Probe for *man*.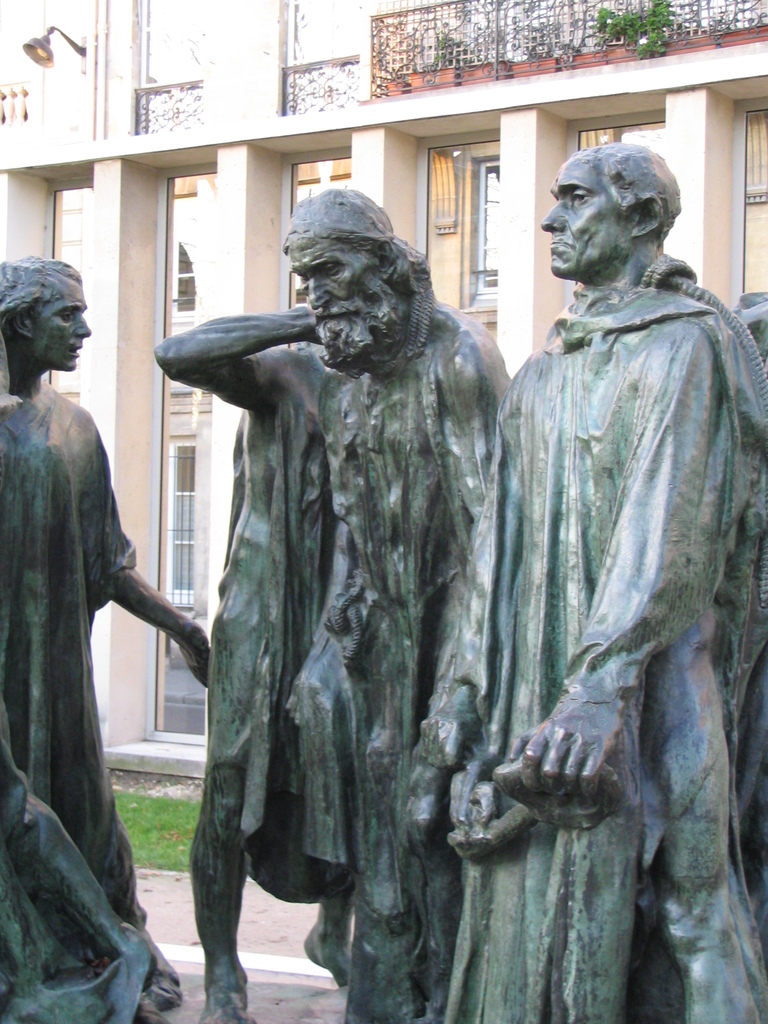
Probe result: (left=277, top=181, right=513, bottom=1023).
